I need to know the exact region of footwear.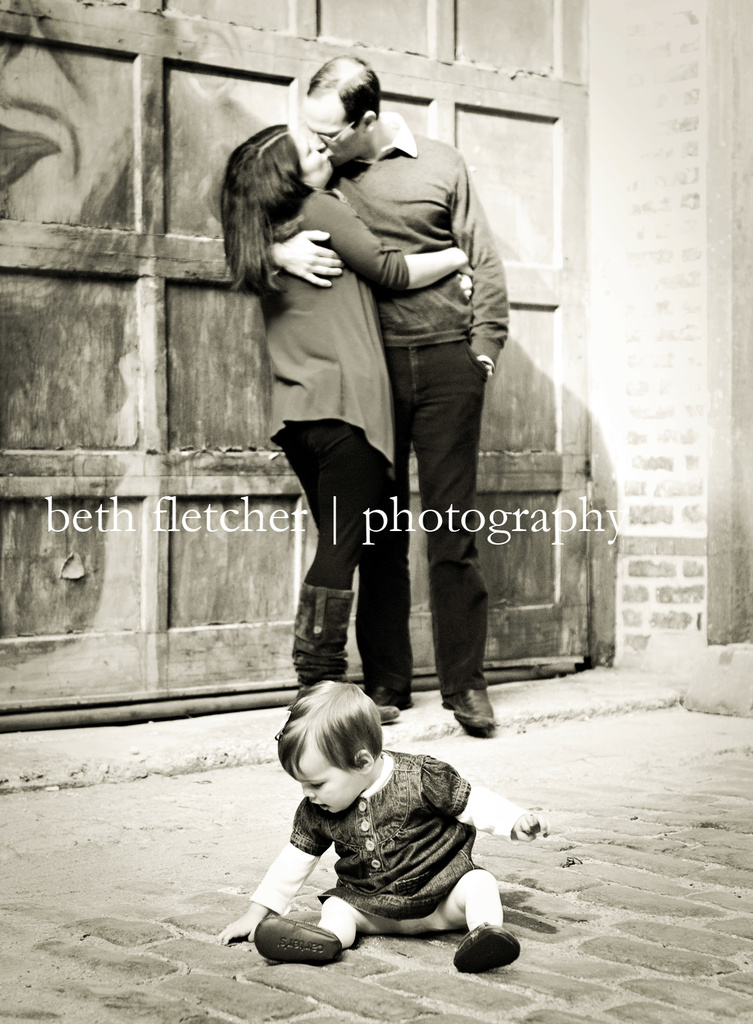
Region: left=358, top=667, right=416, bottom=712.
